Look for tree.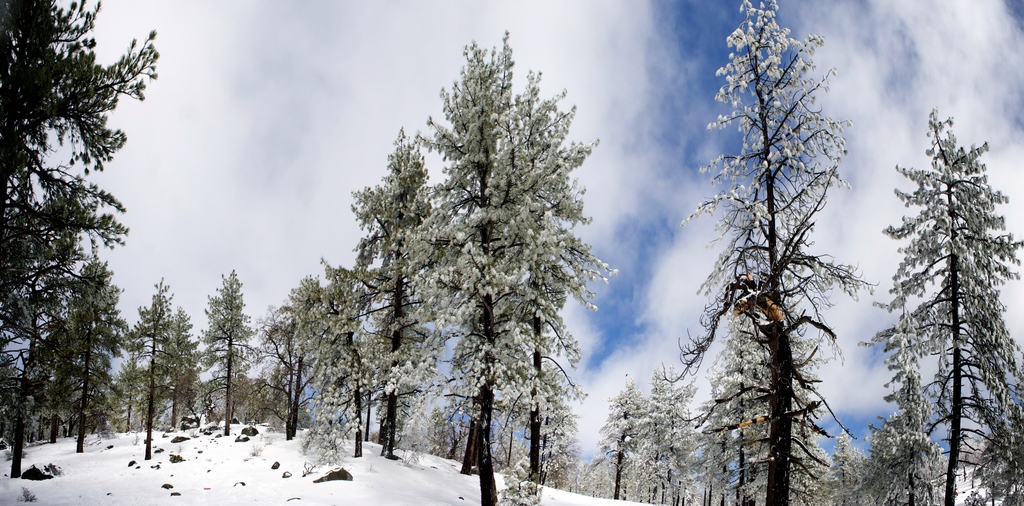
Found: 866 357 952 505.
